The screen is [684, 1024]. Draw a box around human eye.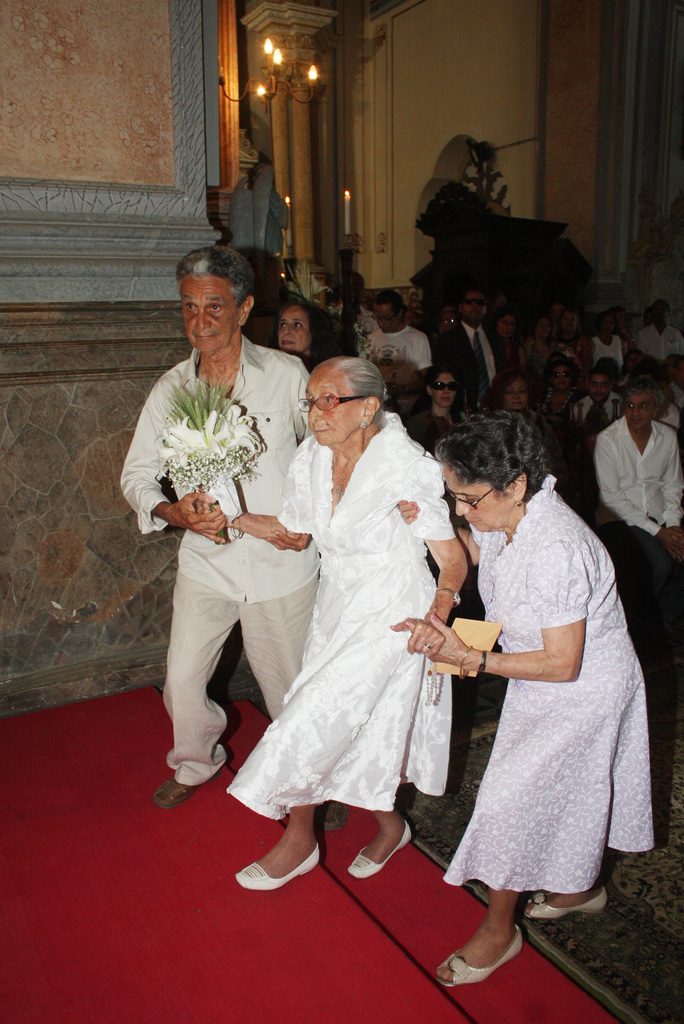
641, 404, 646, 409.
